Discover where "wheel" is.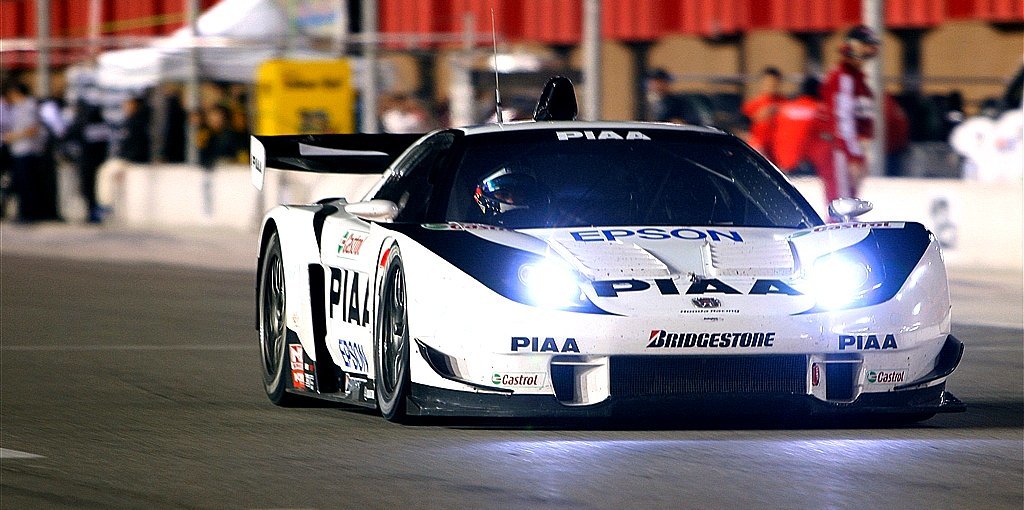
Discovered at pyautogui.locateOnScreen(376, 254, 411, 423).
